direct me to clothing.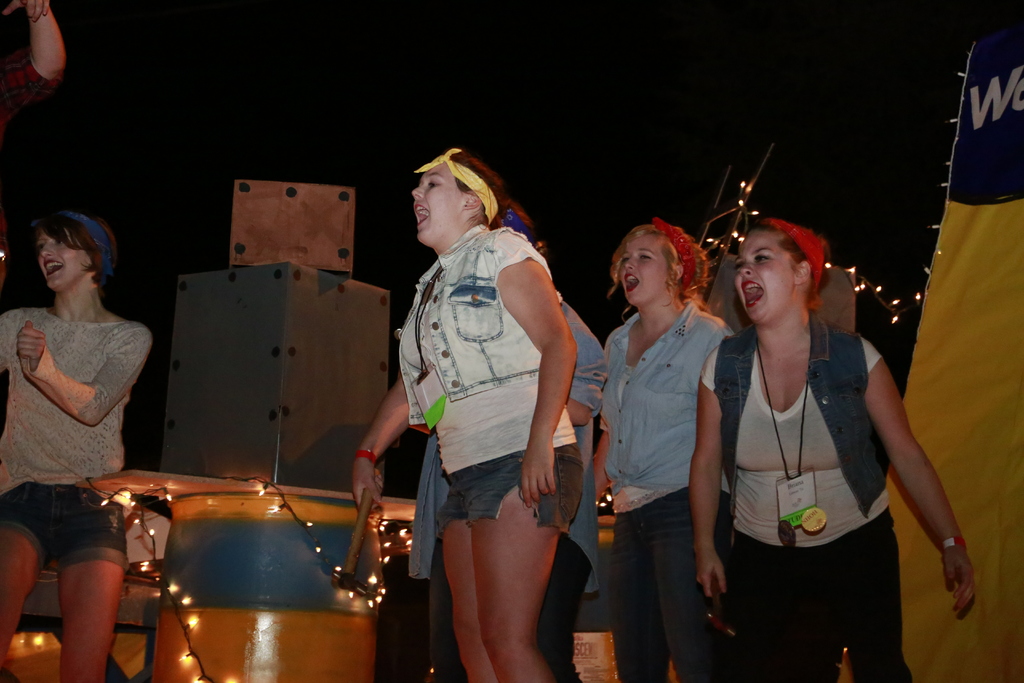
Direction: l=600, t=302, r=735, b=682.
